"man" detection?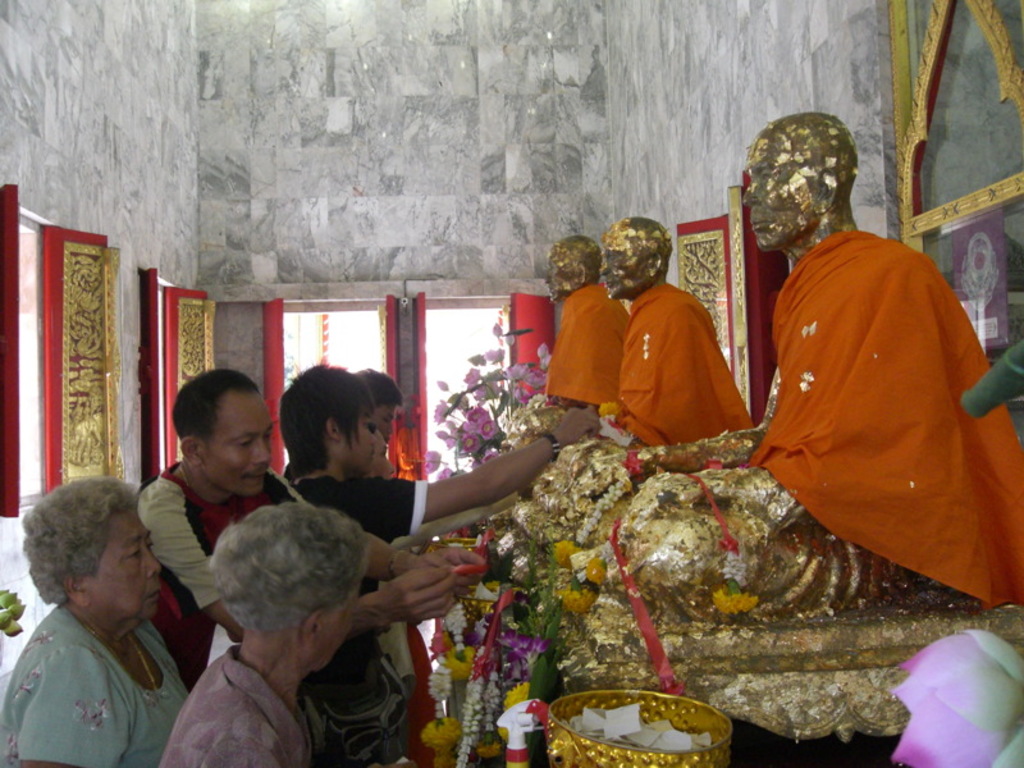
[left=131, top=362, right=492, bottom=696]
